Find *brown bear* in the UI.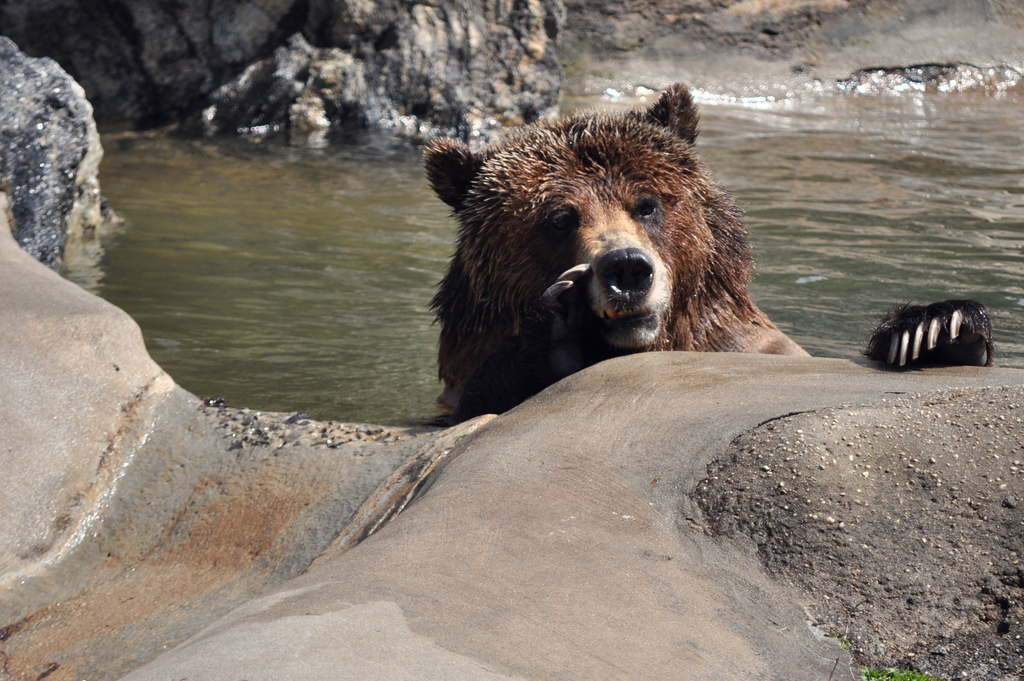
UI element at pyautogui.locateOnScreen(417, 78, 997, 425).
